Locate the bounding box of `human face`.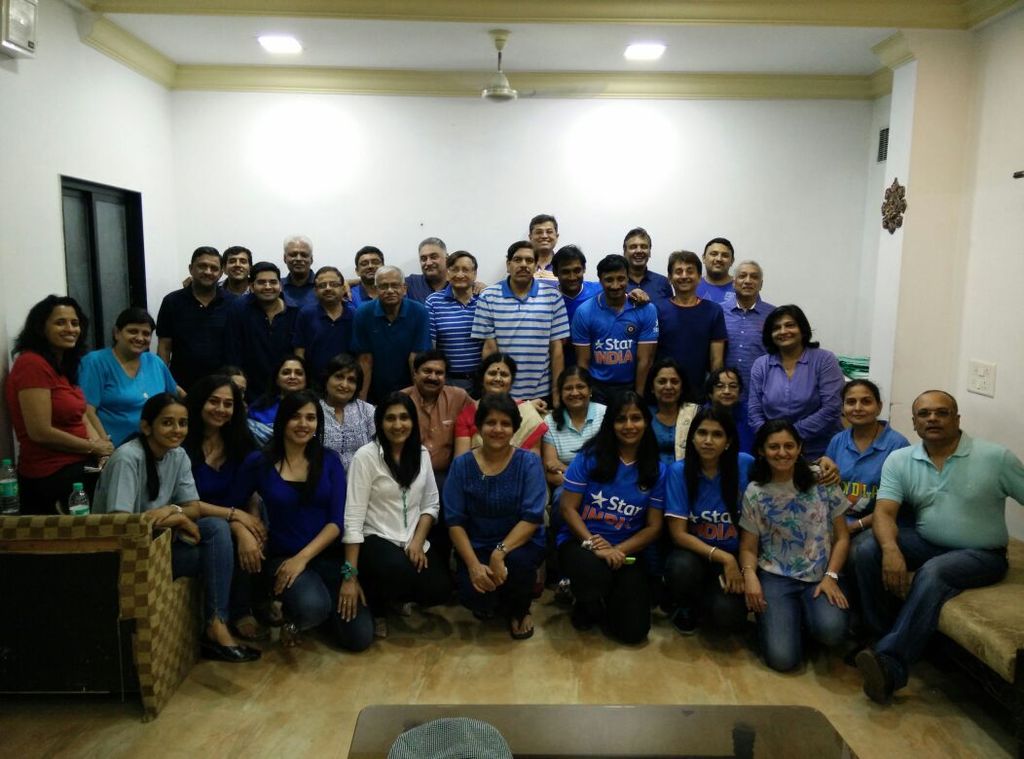
Bounding box: 670,258,700,291.
